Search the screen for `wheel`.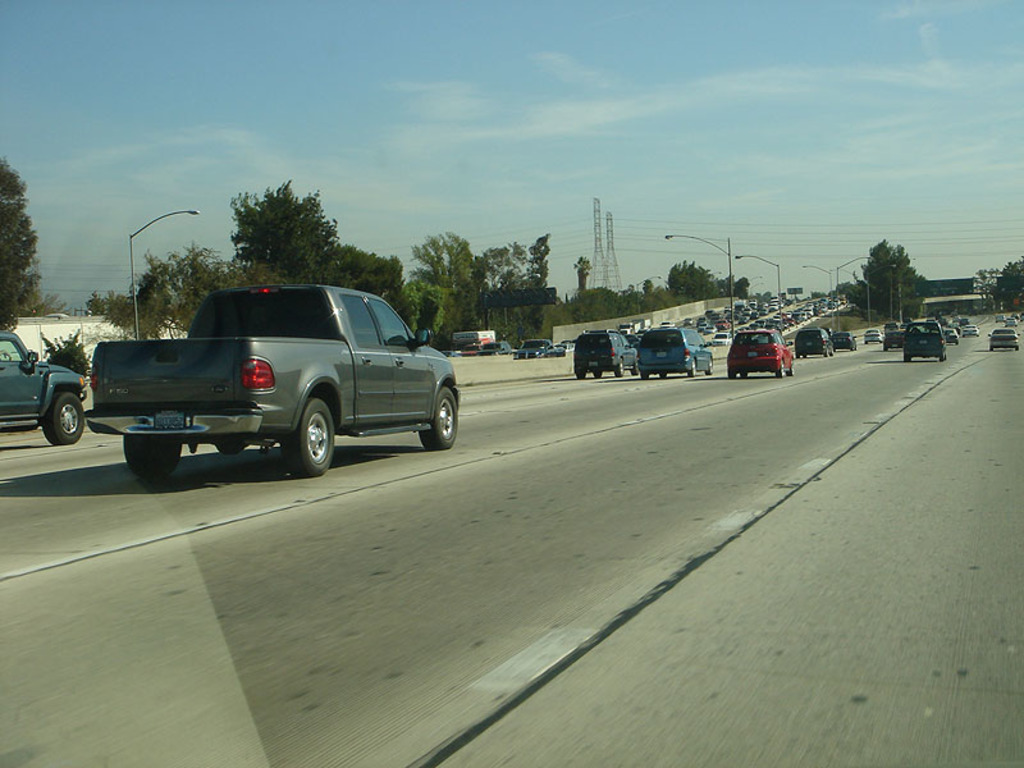
Found at (x1=705, y1=360, x2=716, y2=375).
